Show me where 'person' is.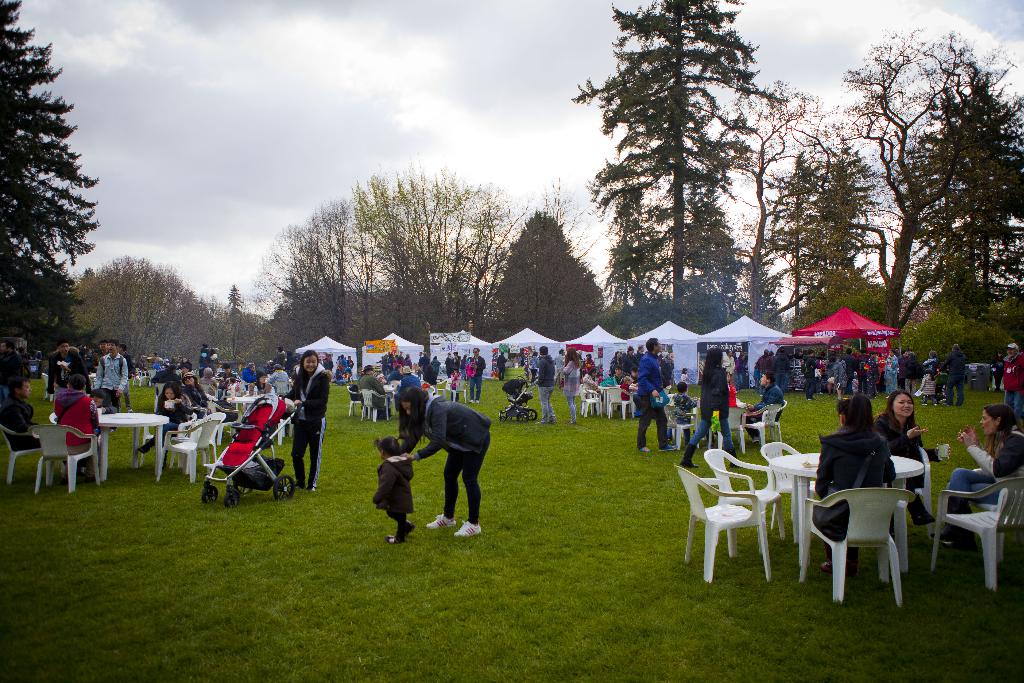
'person' is at <region>810, 395, 899, 577</region>.
